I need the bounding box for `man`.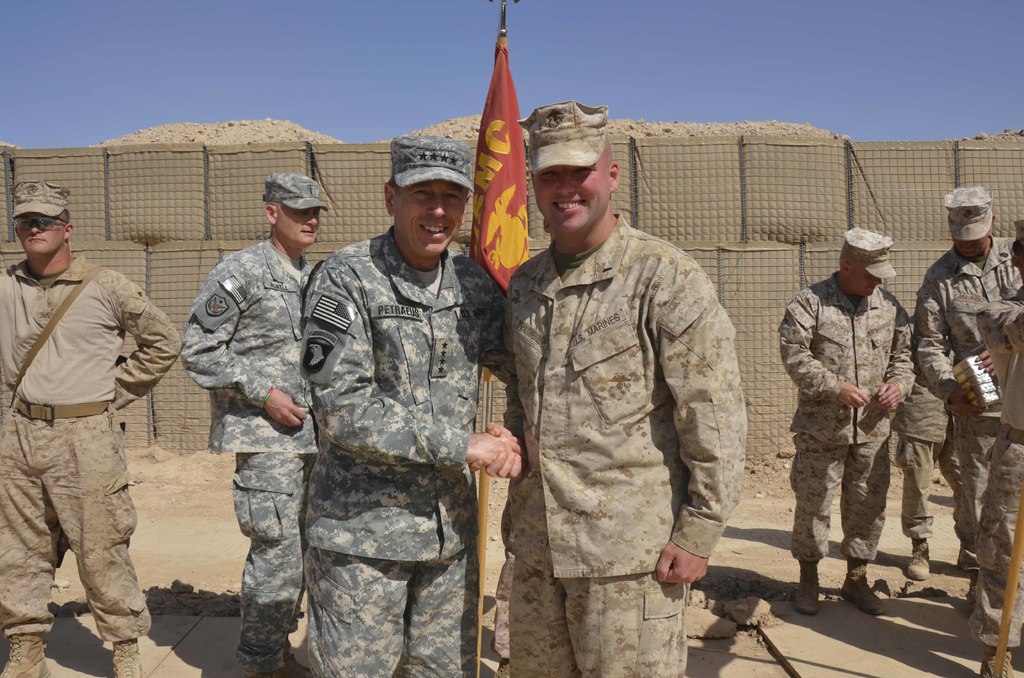
Here it is: detection(915, 186, 1022, 580).
